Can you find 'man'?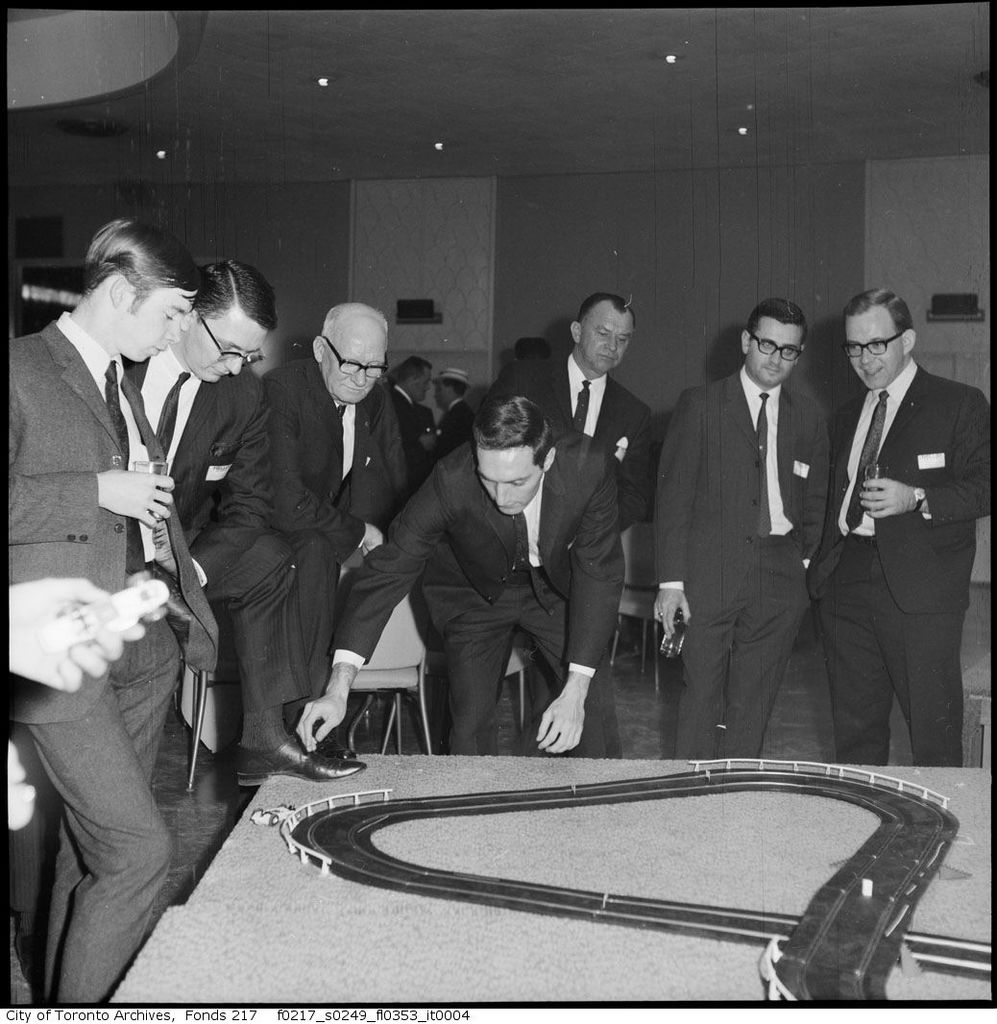
Yes, bounding box: locate(651, 300, 832, 762).
